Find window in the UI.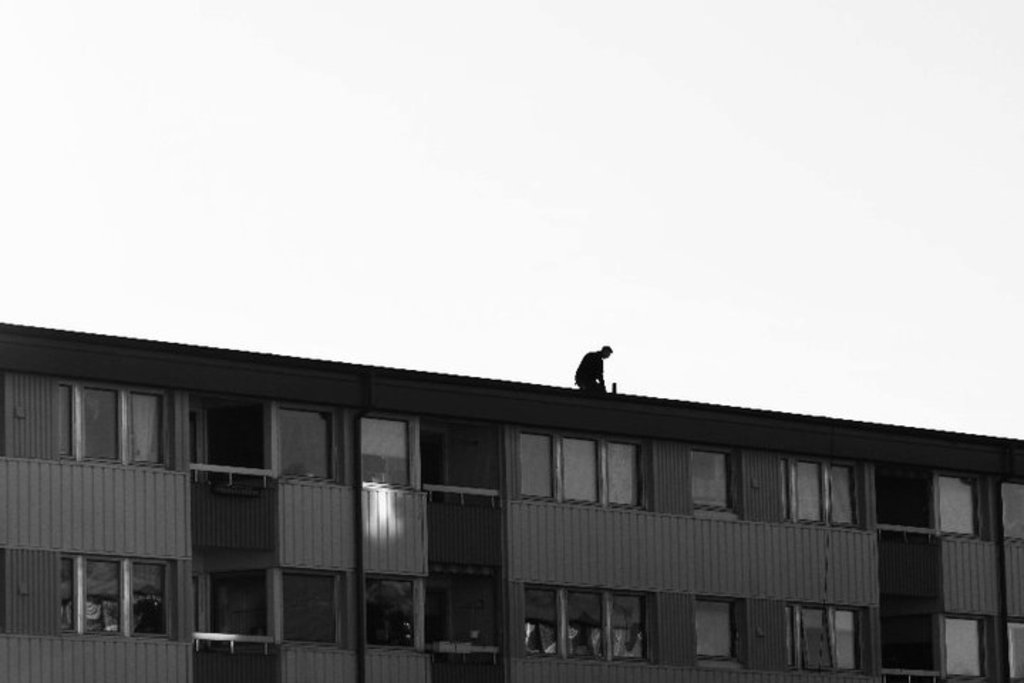
UI element at <box>932,475,983,535</box>.
